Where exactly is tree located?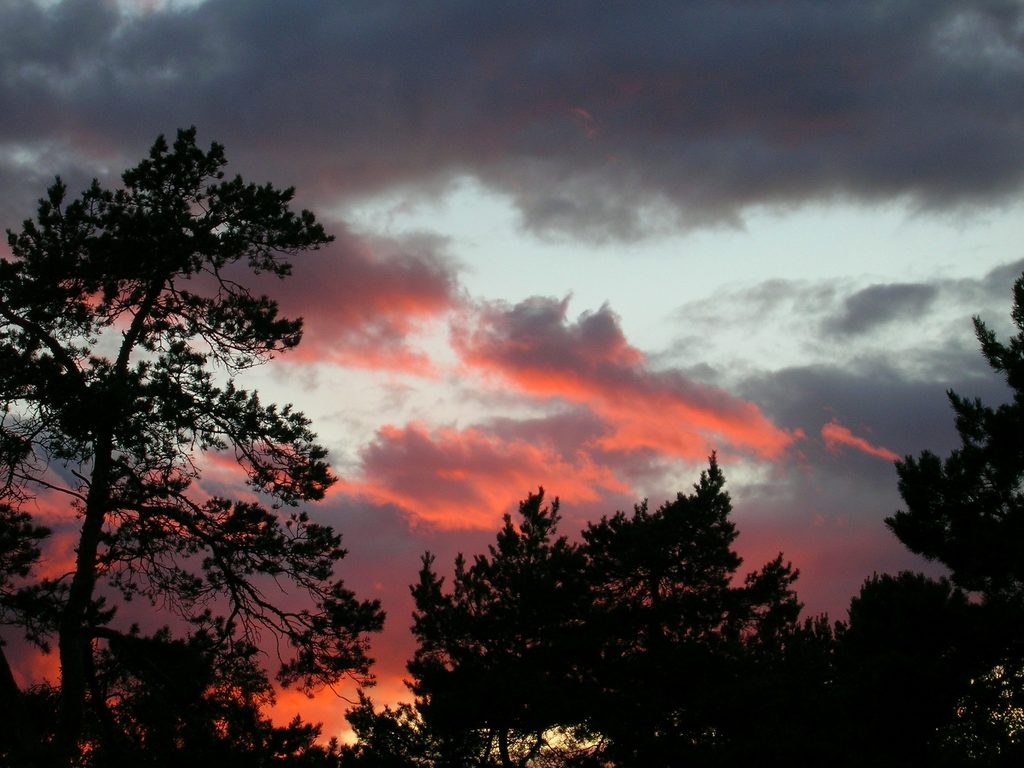
Its bounding box is pyautogui.locateOnScreen(405, 444, 790, 767).
